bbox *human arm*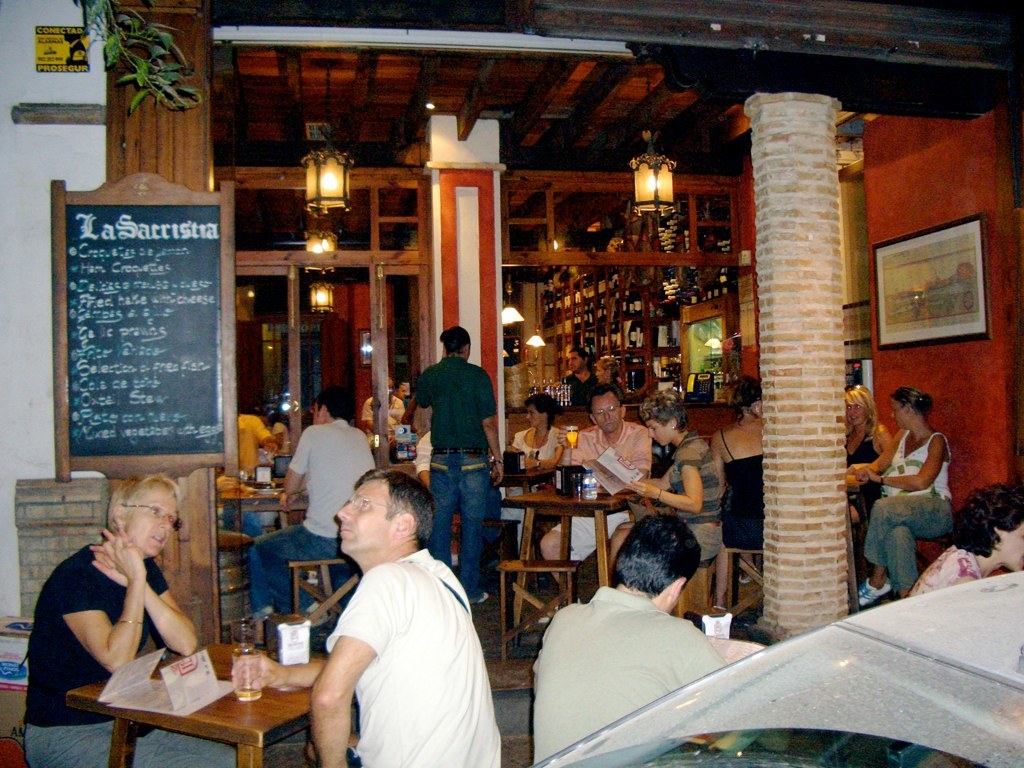
635, 438, 706, 512
